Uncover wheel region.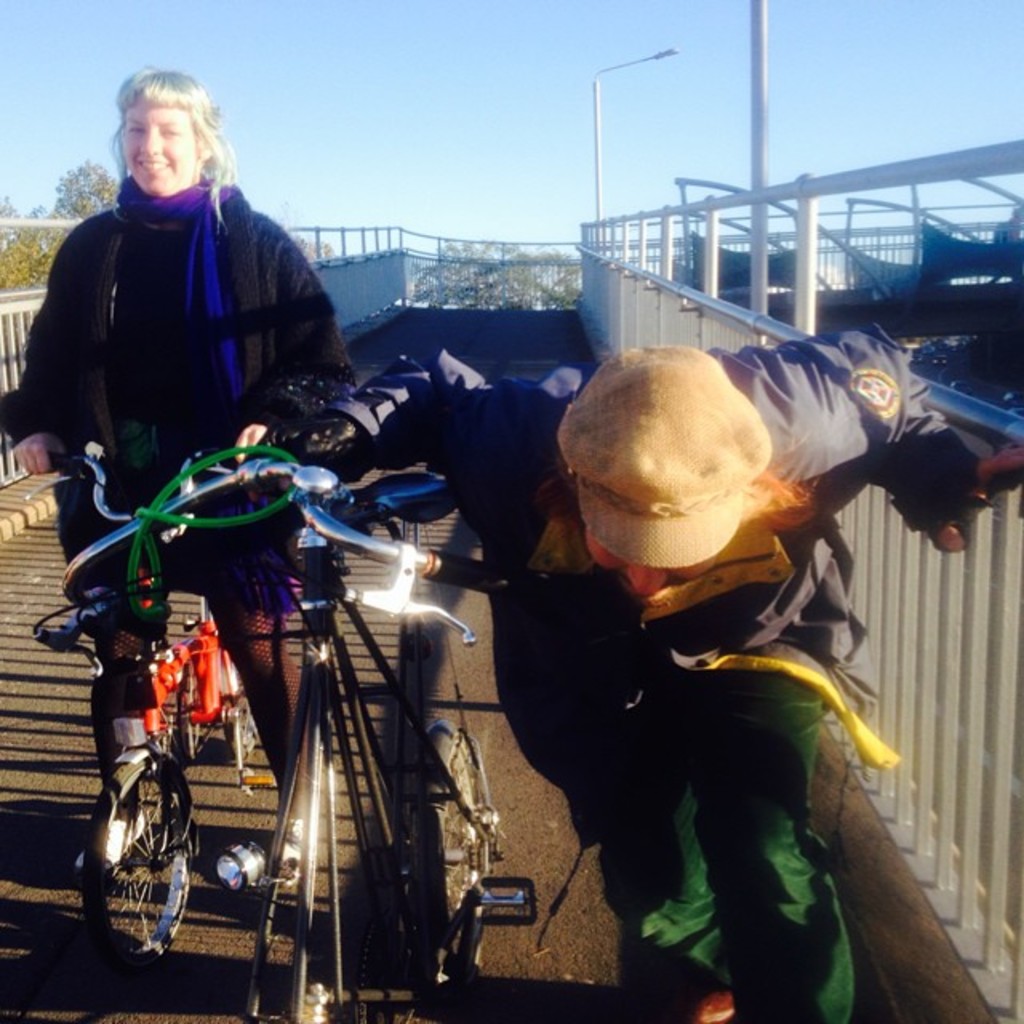
Uncovered: box(74, 752, 181, 966).
